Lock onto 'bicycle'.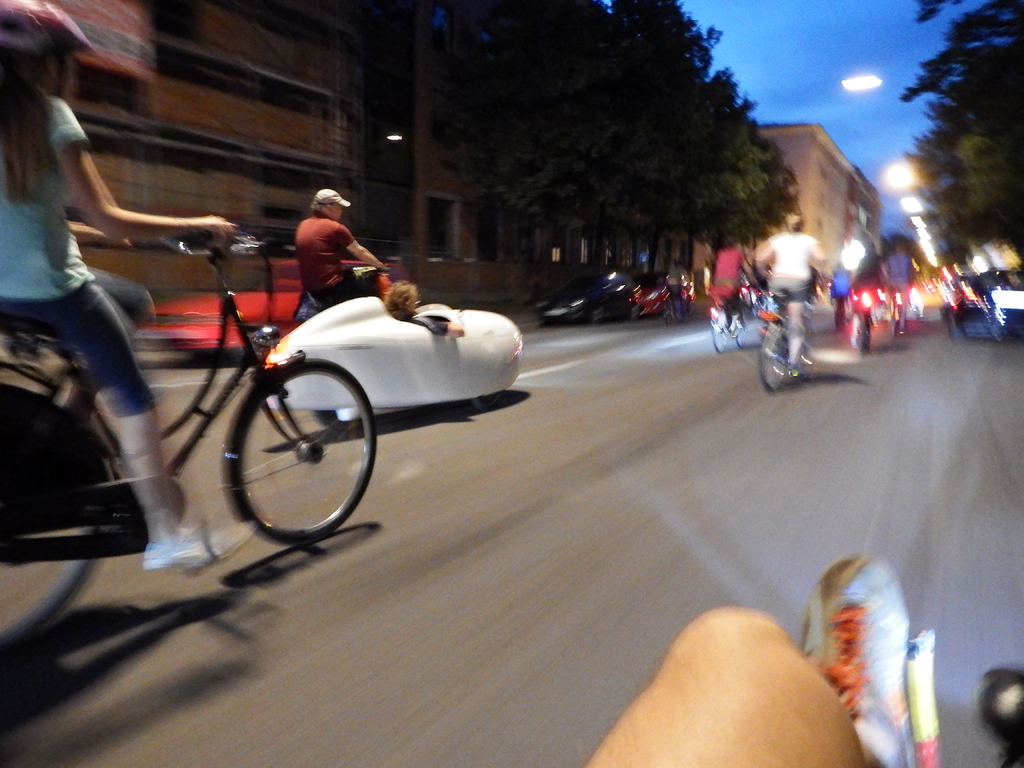
Locked: box=[752, 291, 821, 399].
